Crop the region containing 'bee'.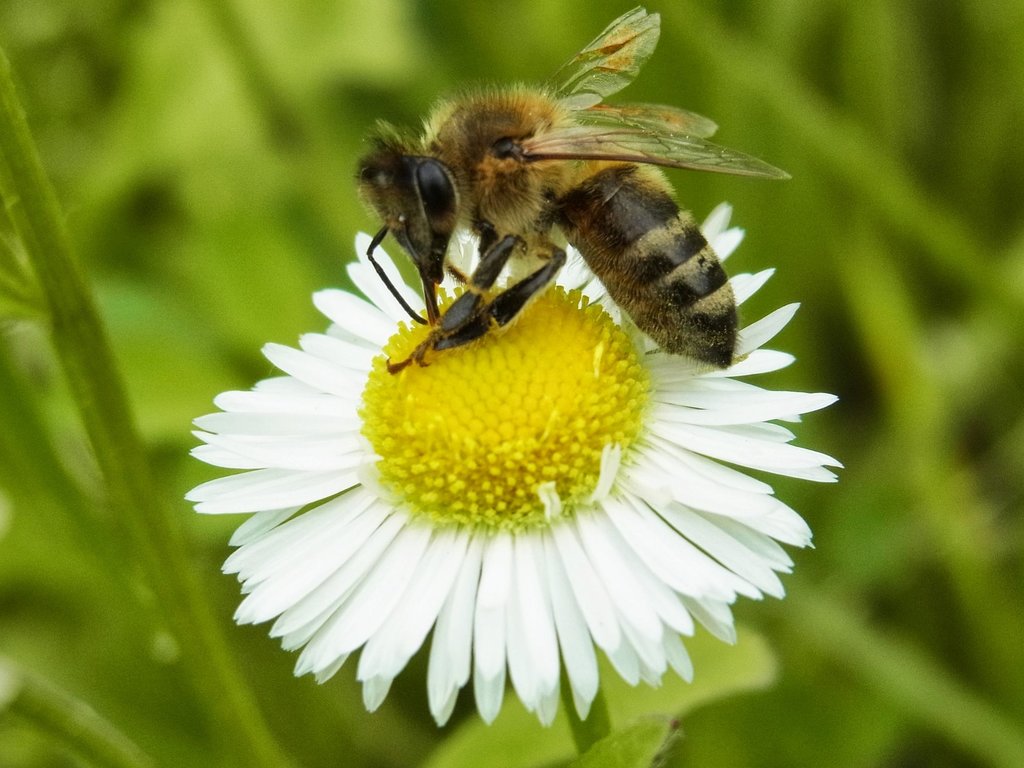
Crop region: 356:4:793:367.
